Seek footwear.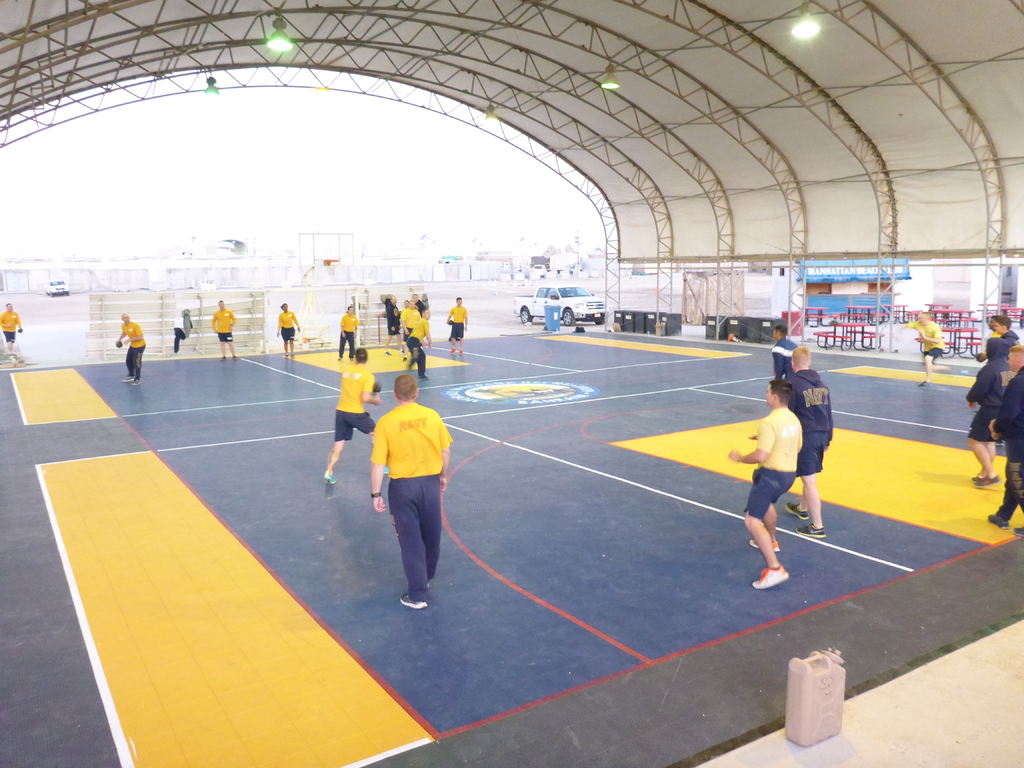
box(418, 372, 429, 381).
